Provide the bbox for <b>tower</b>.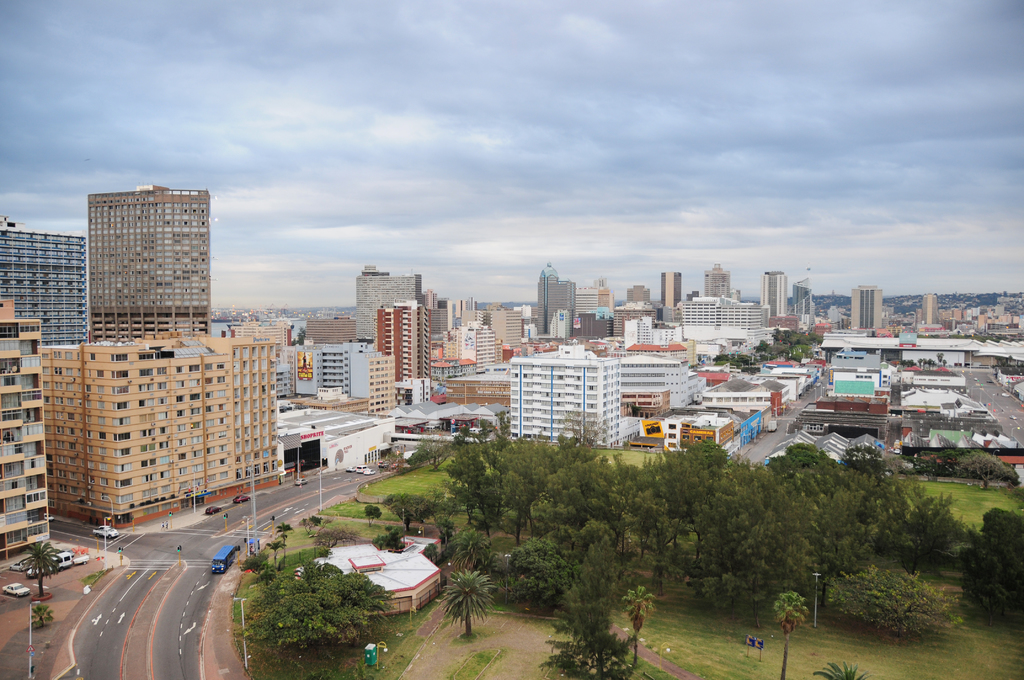
x1=0 y1=235 x2=87 y2=335.
